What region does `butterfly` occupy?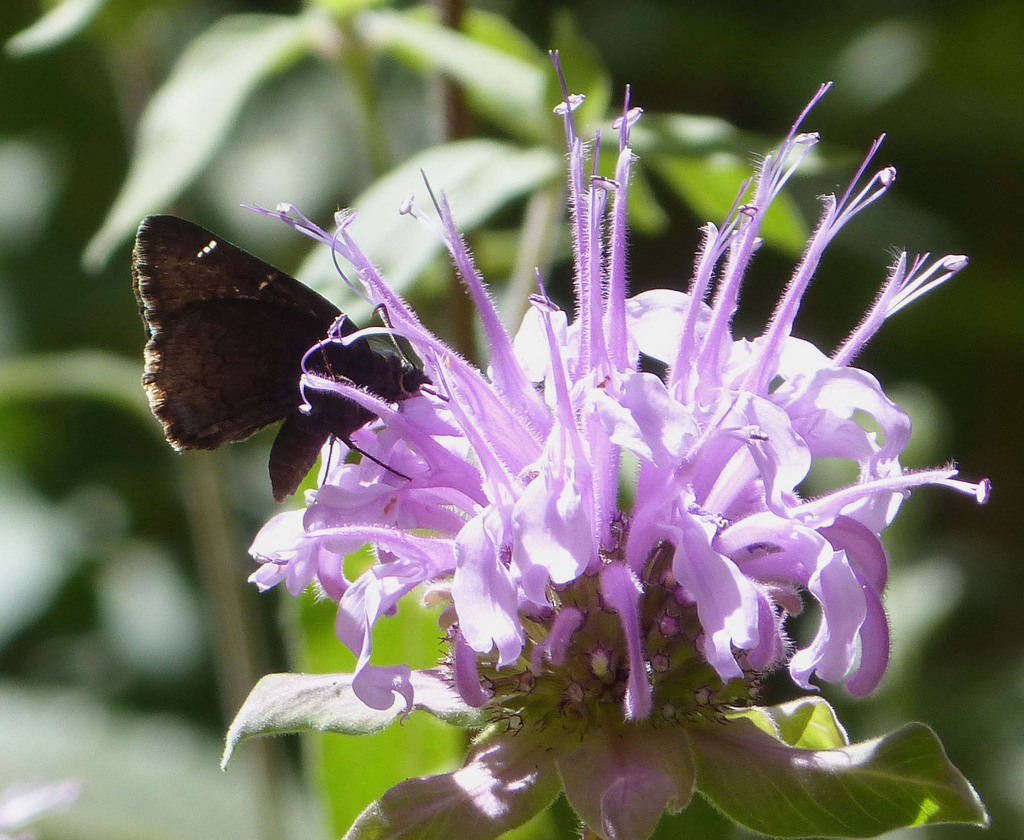
131, 207, 433, 497.
